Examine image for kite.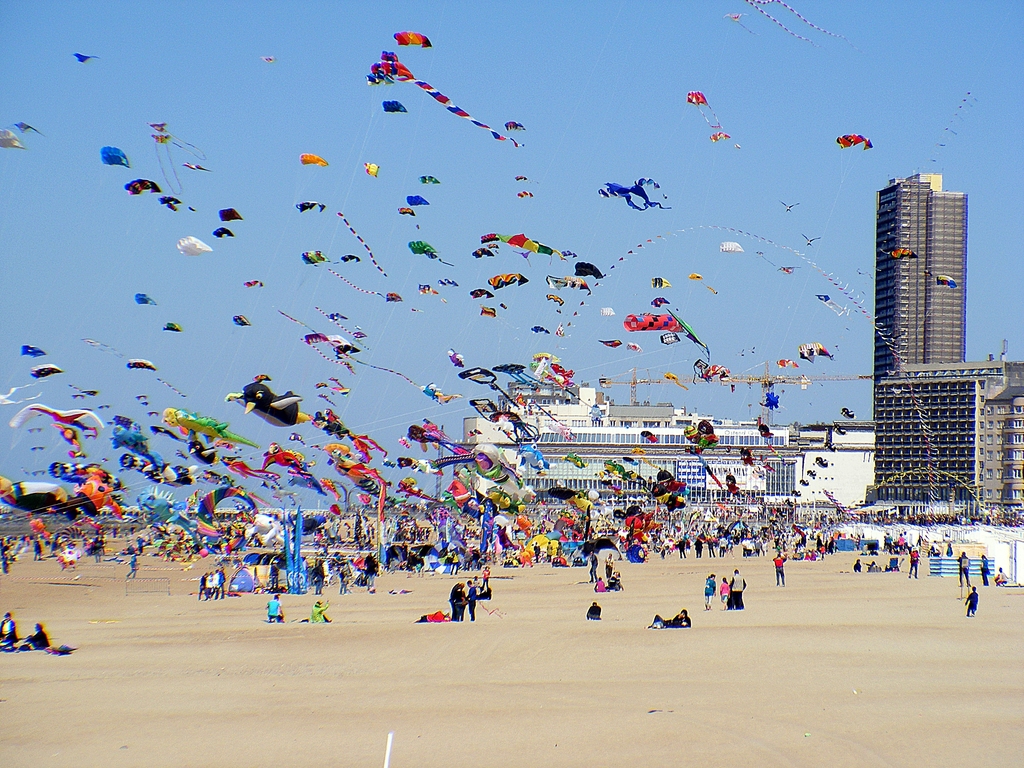
Examination result: (left=159, top=319, right=182, bottom=333).
